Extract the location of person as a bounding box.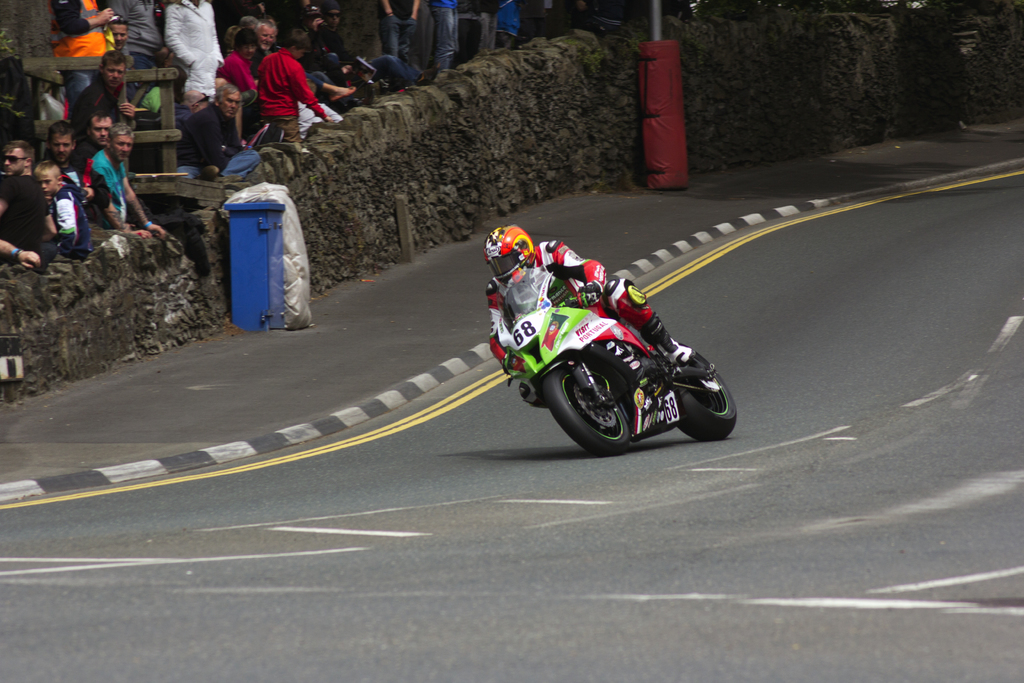
[216,24,258,103].
